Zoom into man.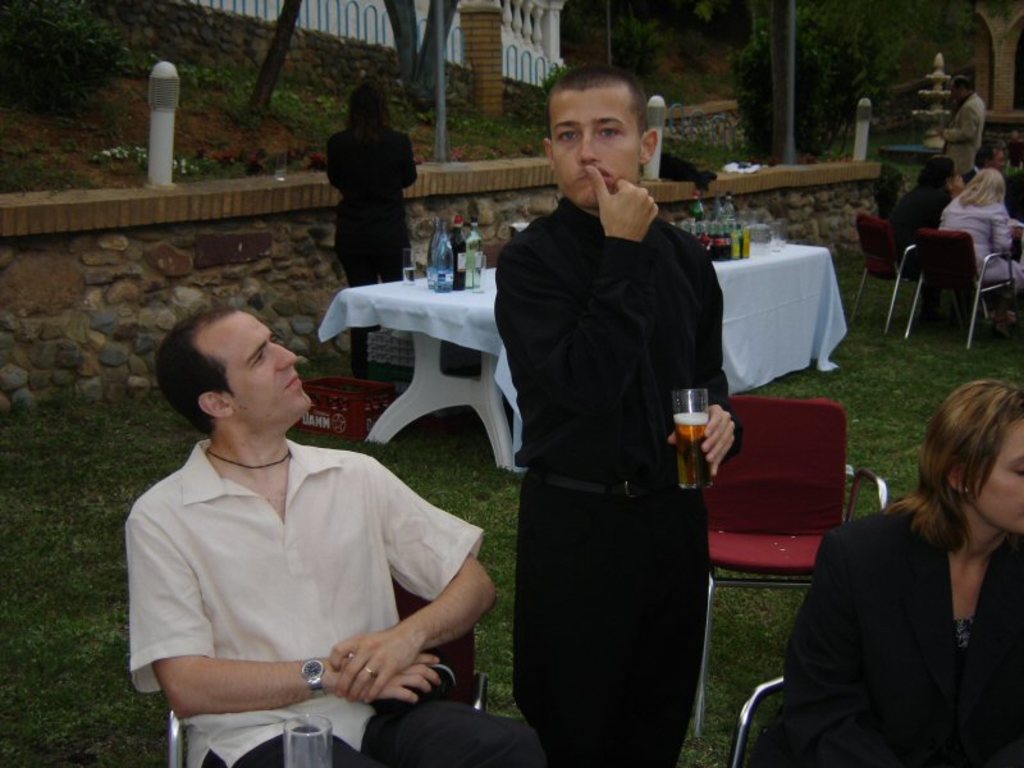
Zoom target: detection(933, 76, 988, 187).
